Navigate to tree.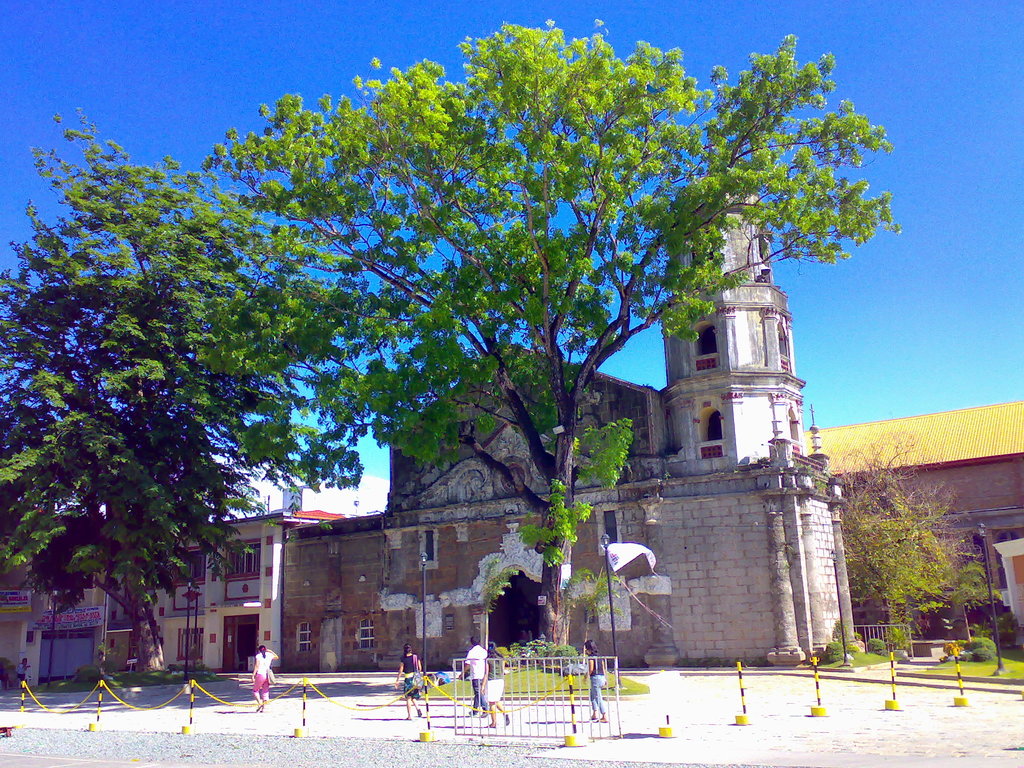
Navigation target: {"x1": 0, "y1": 105, "x2": 264, "y2": 674}.
